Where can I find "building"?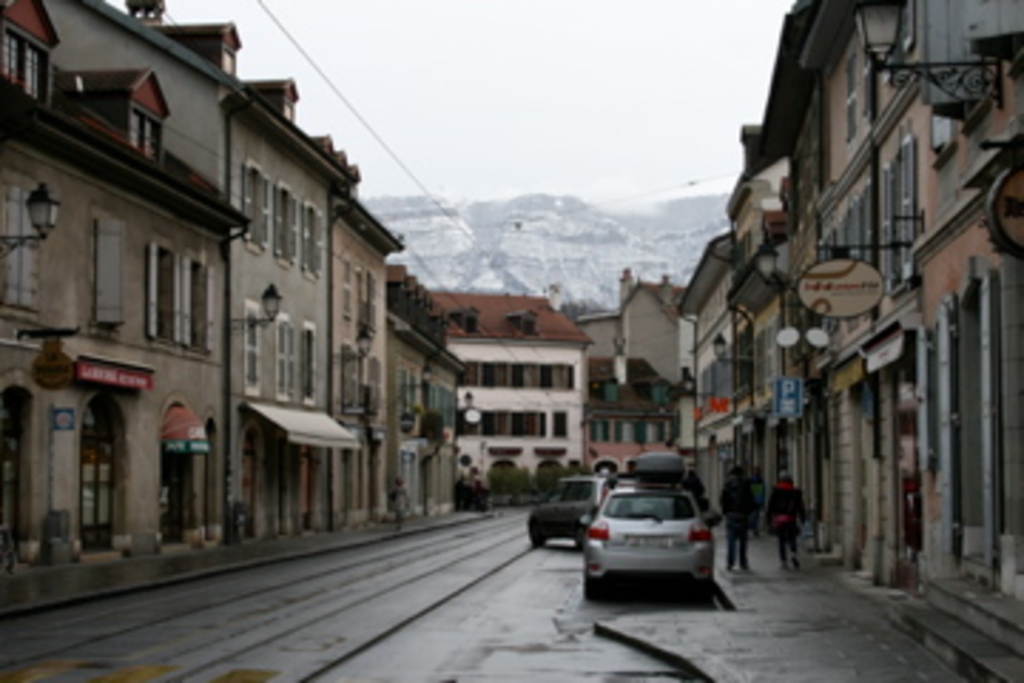
You can find it at (x1=427, y1=290, x2=594, y2=484).
